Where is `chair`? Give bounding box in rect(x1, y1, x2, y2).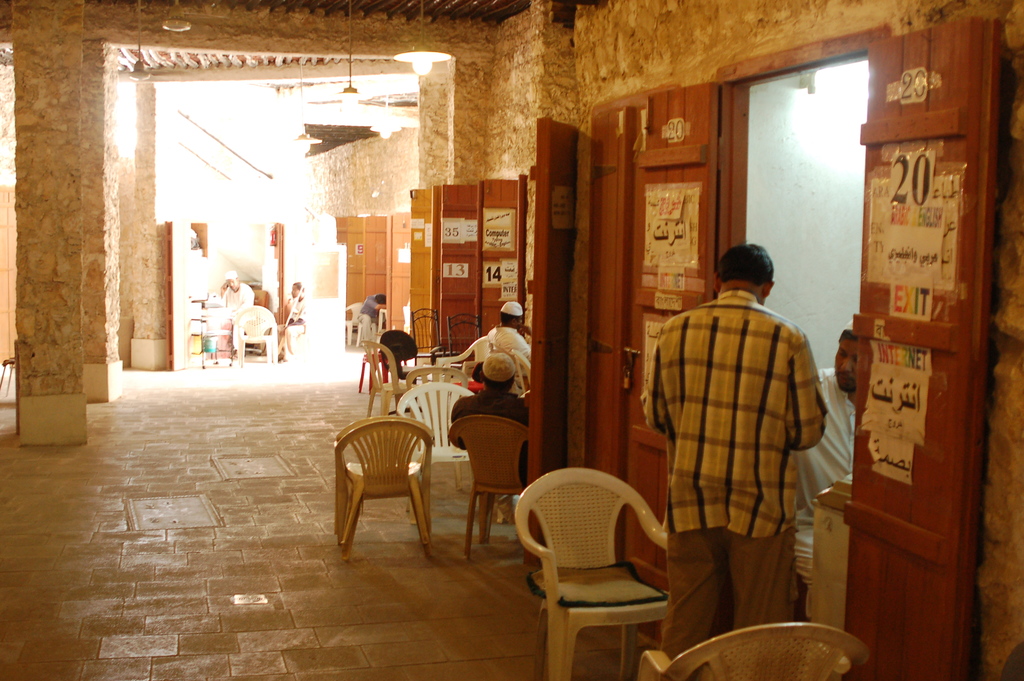
rect(403, 363, 472, 444).
